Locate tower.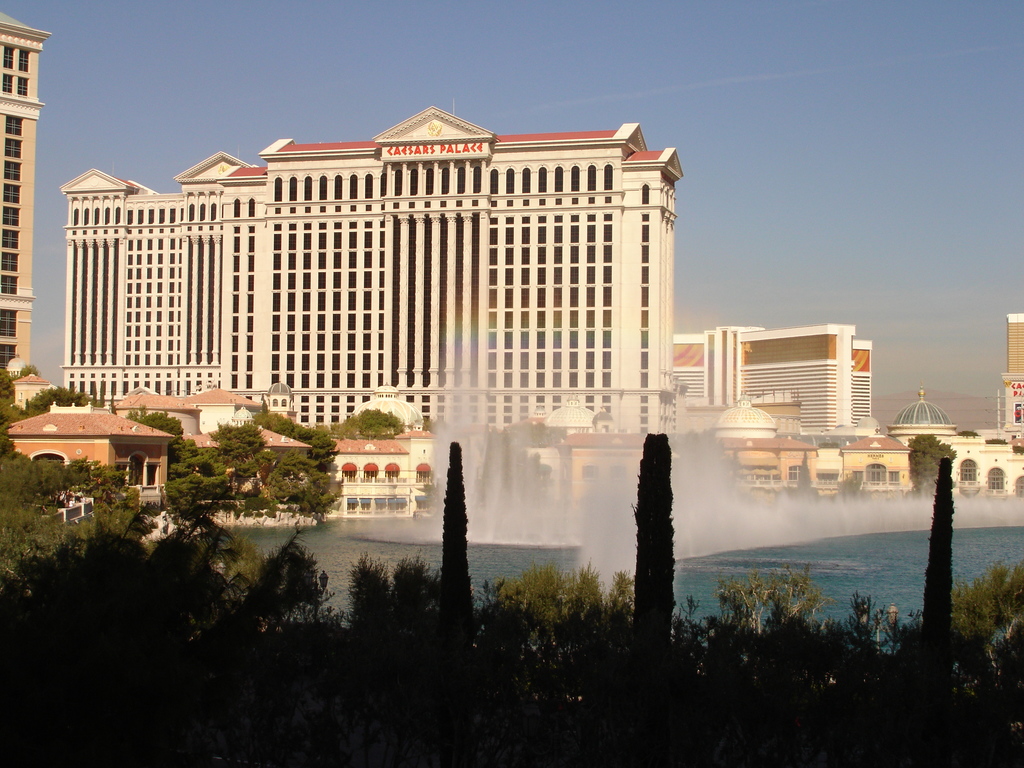
Bounding box: rect(59, 104, 686, 437).
